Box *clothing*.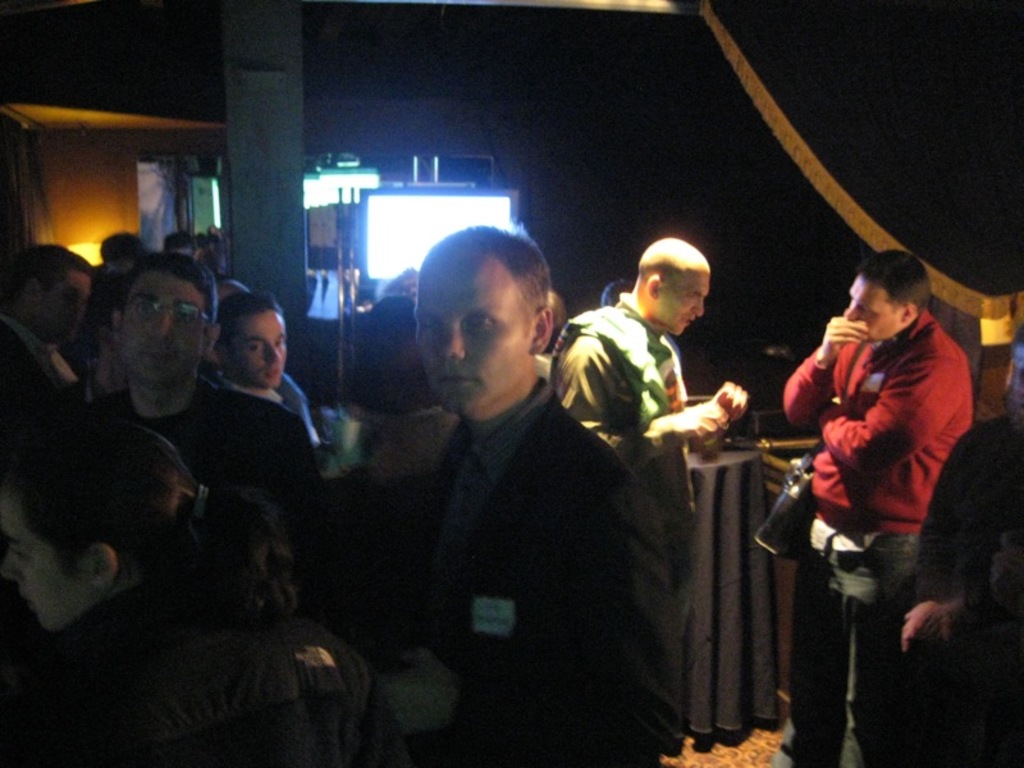
255, 376, 287, 406.
